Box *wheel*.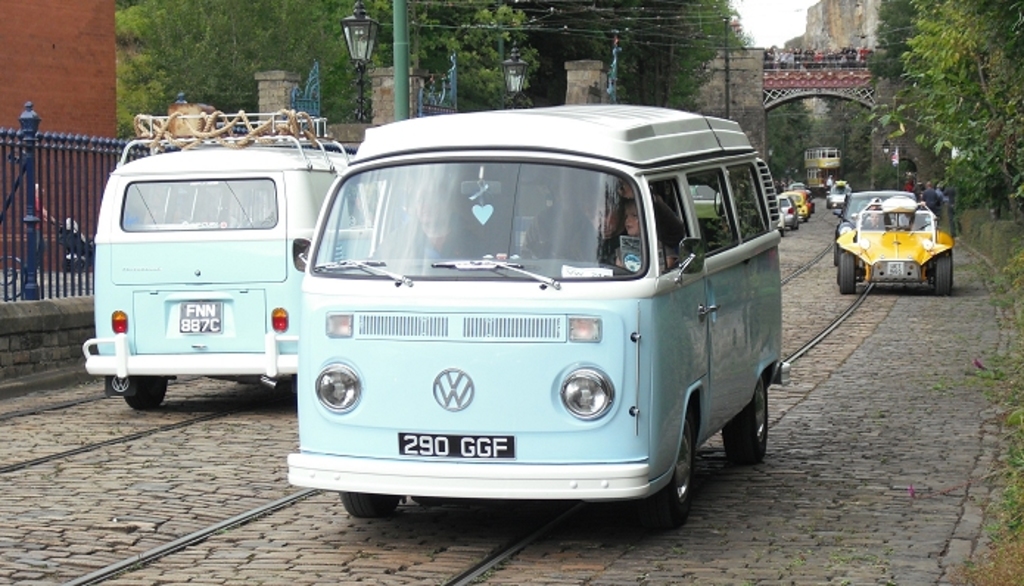
793/221/802/231.
